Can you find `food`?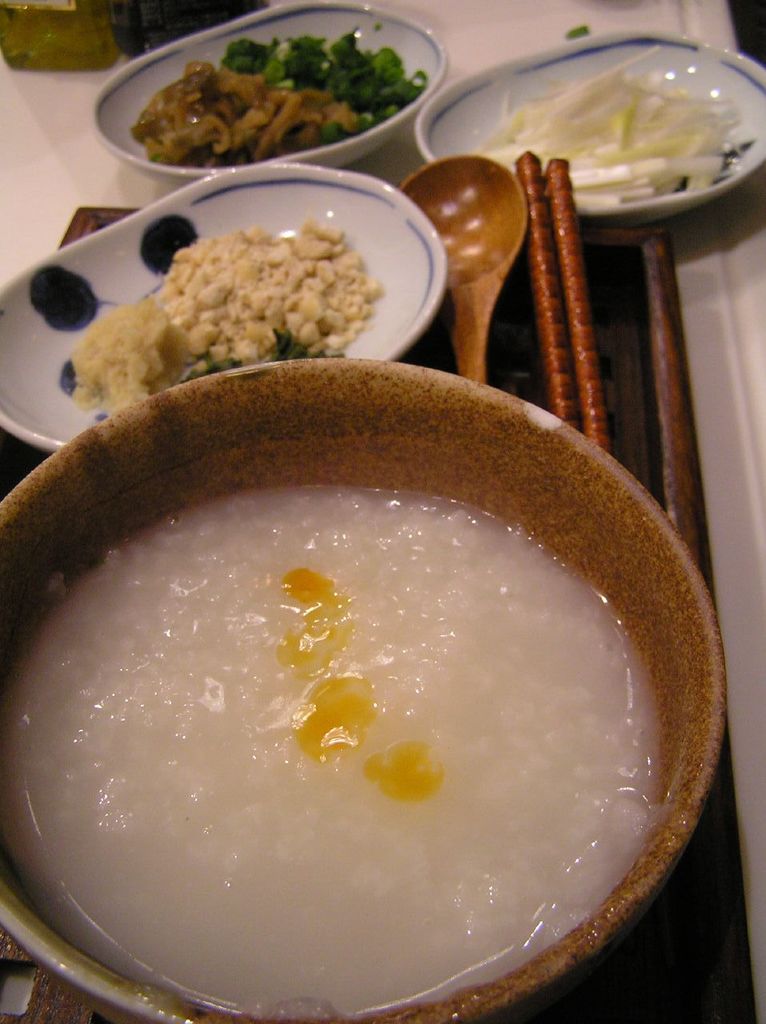
Yes, bounding box: box=[0, 0, 121, 70].
